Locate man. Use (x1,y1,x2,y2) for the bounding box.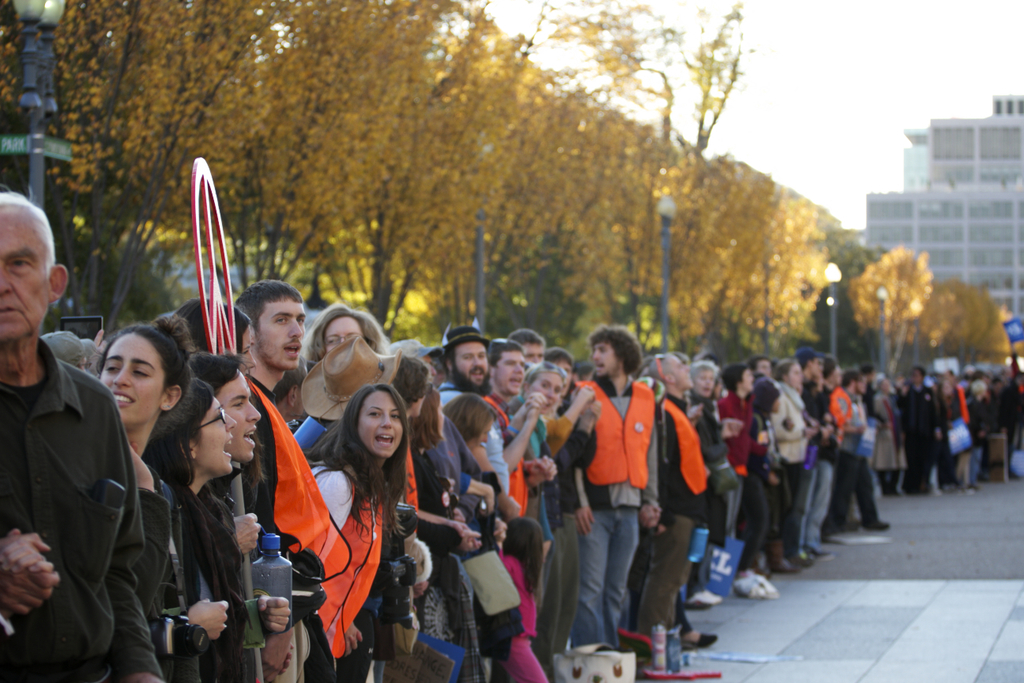
(654,353,708,658).
